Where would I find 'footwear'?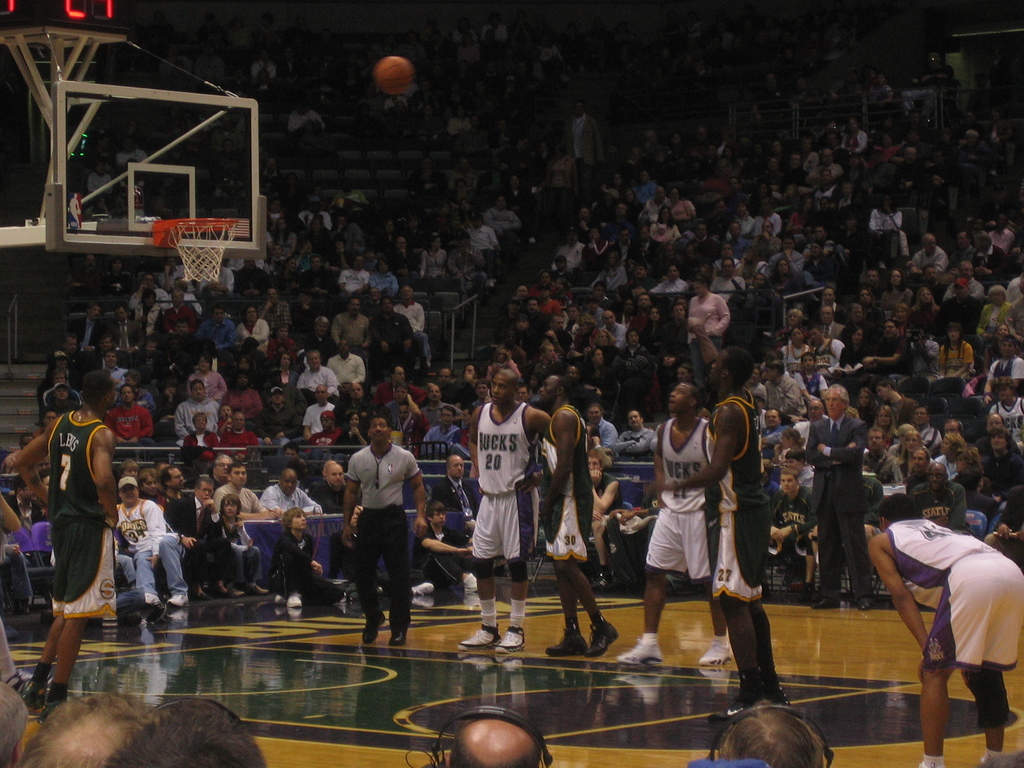
At 463 575 484 590.
